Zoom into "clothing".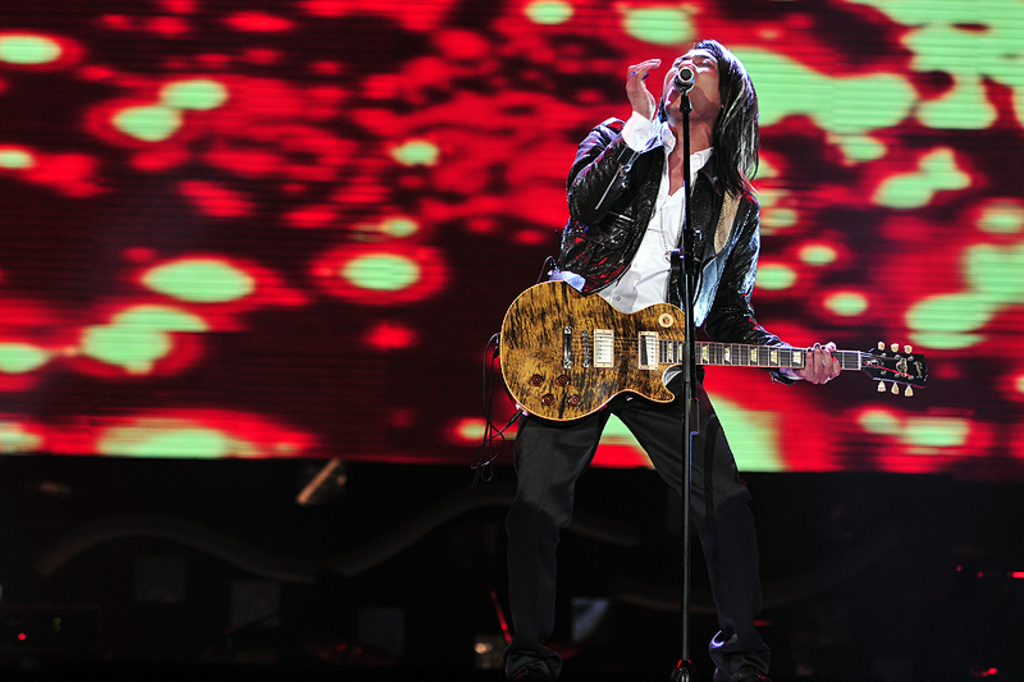
Zoom target: locate(485, 37, 858, 598).
